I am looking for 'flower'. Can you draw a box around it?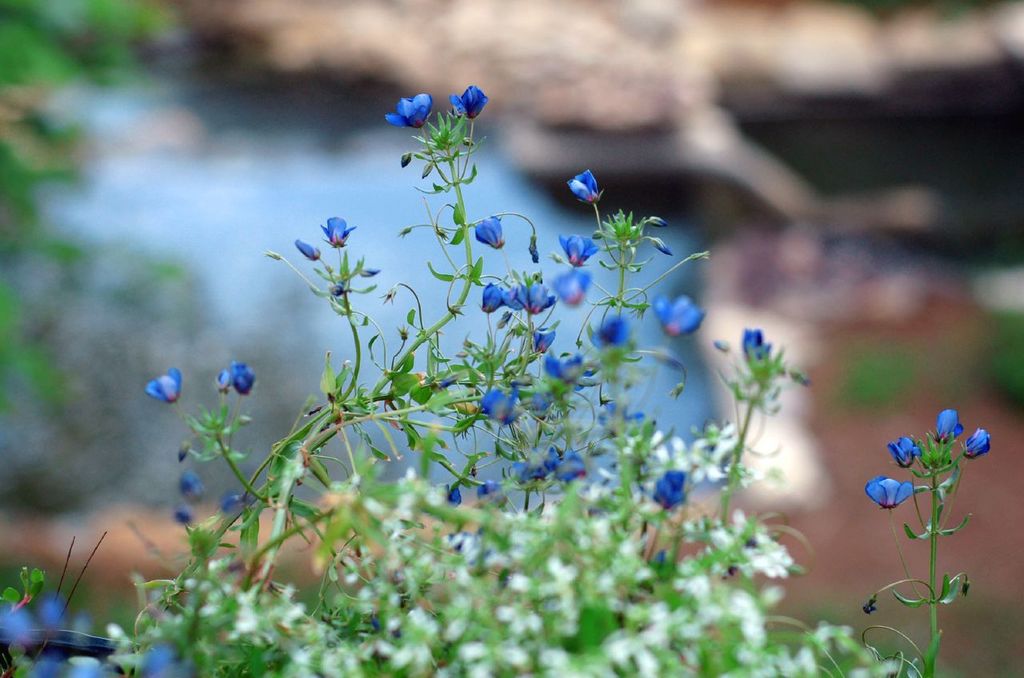
Sure, the bounding box is Rect(328, 283, 345, 297).
